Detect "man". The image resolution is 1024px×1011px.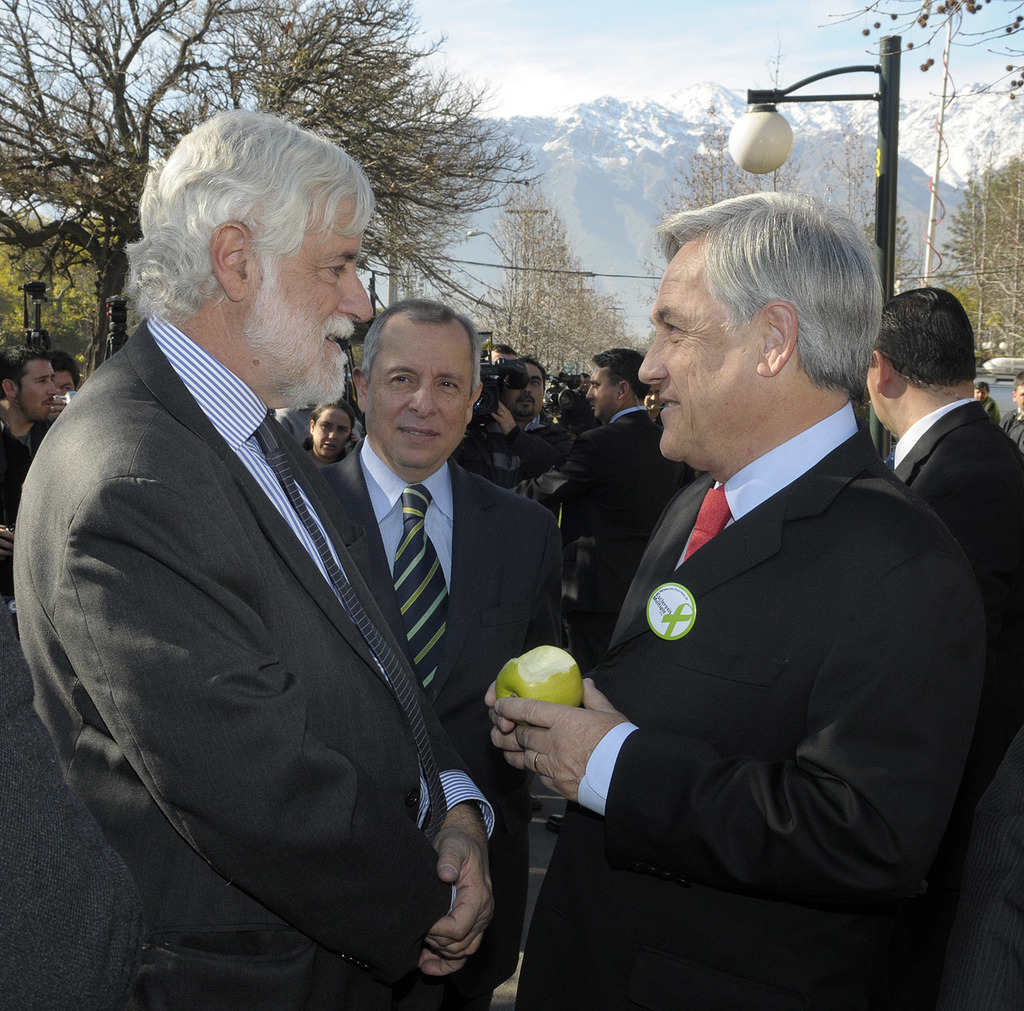
[51,349,81,424].
